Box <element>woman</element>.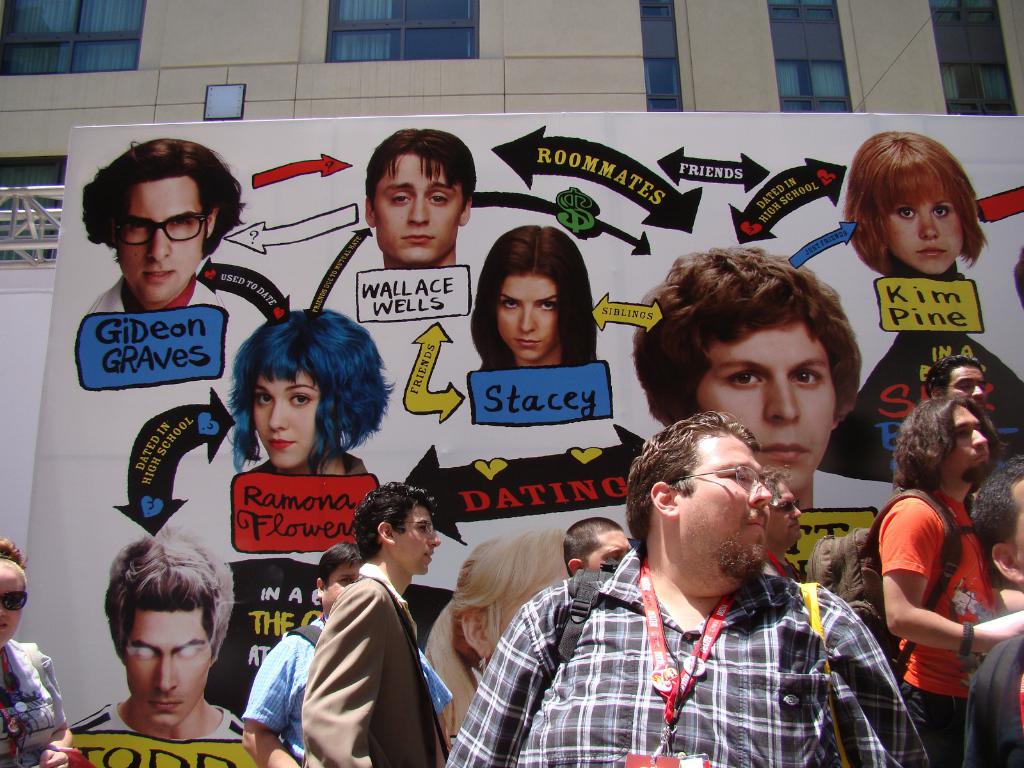
box=[415, 533, 580, 732].
